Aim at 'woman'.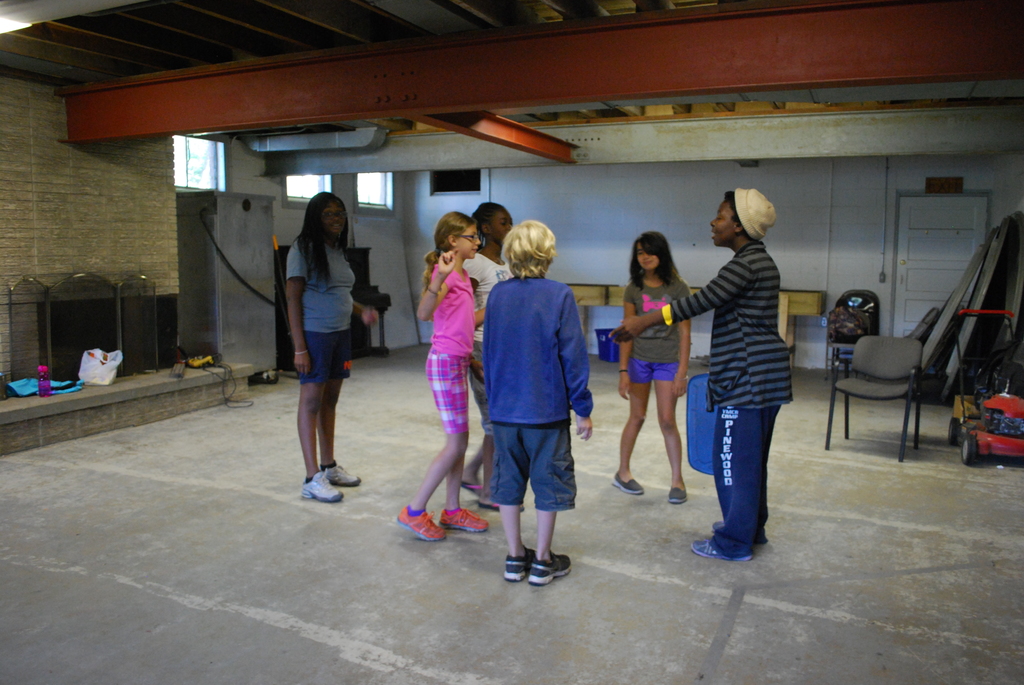
Aimed at [x1=461, y1=199, x2=521, y2=518].
